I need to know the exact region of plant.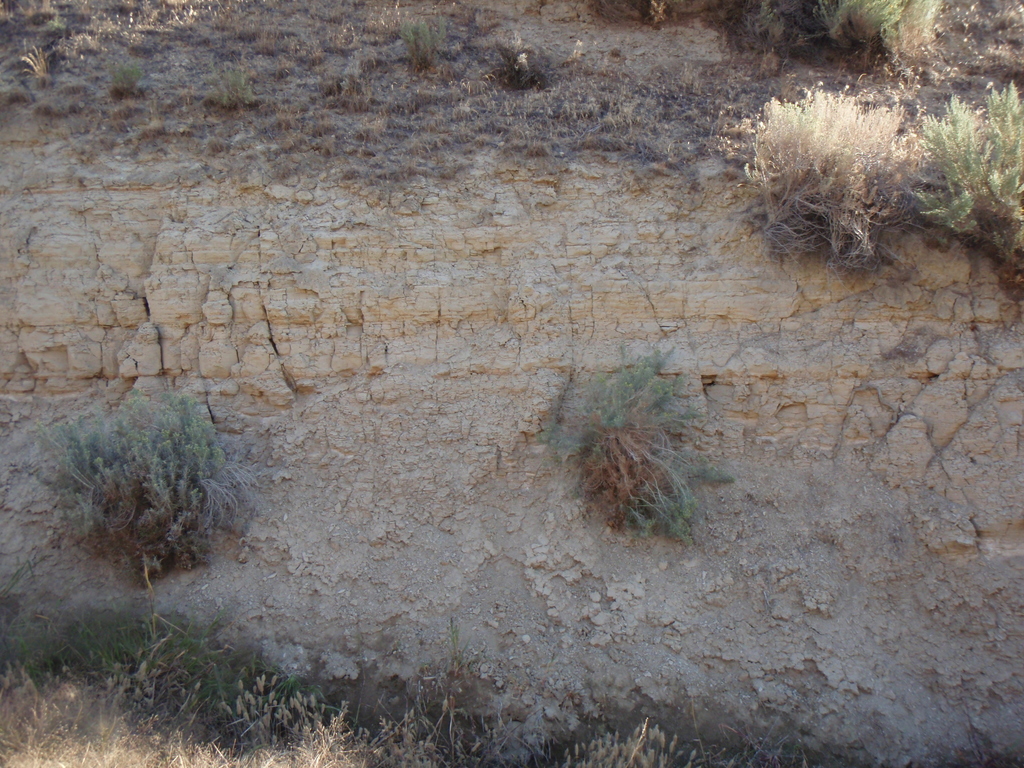
Region: 740, 82, 927, 268.
